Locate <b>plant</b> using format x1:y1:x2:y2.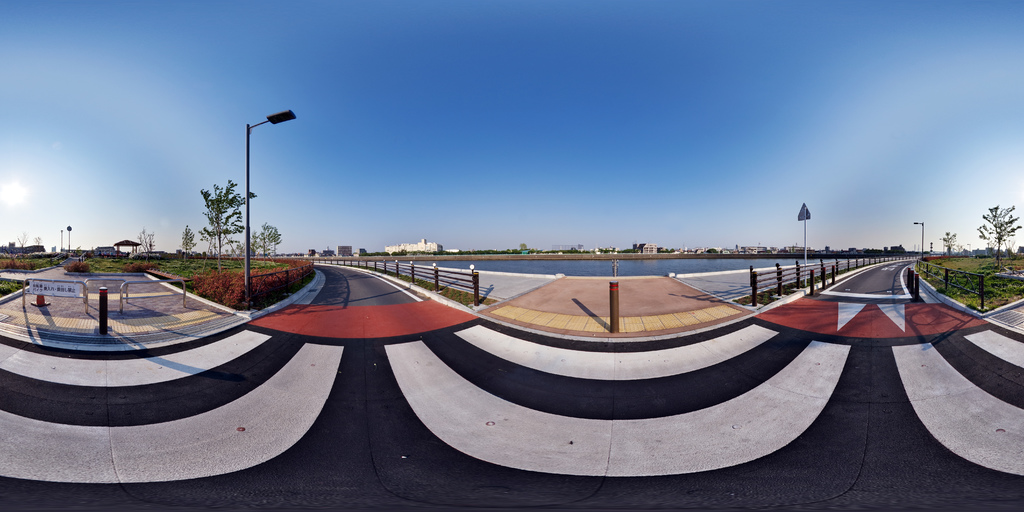
59:258:89:275.
